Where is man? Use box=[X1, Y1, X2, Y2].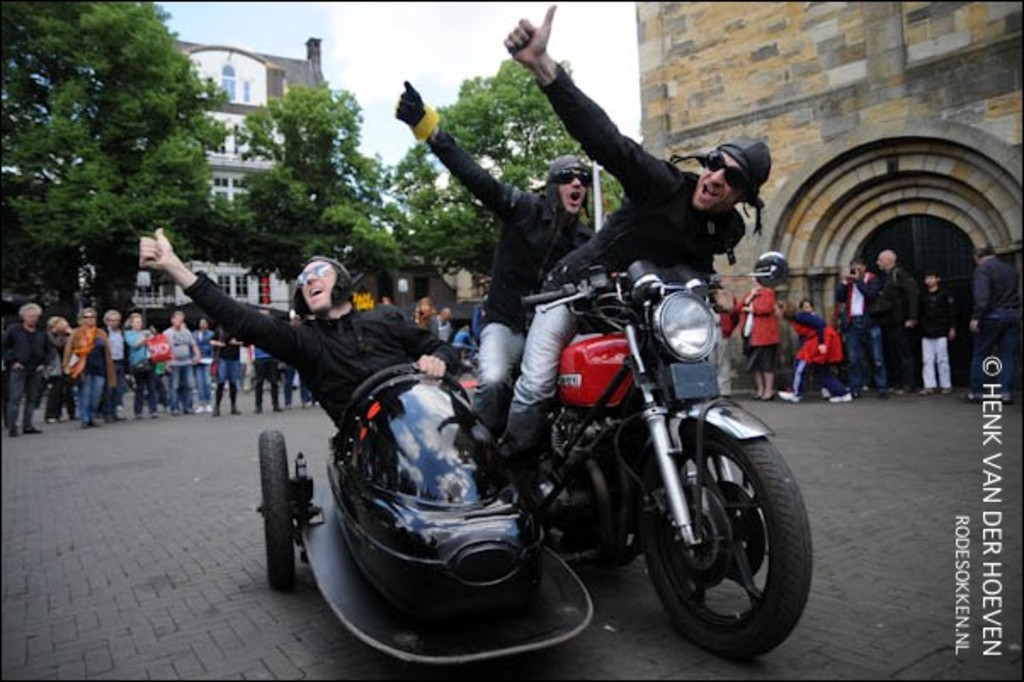
box=[388, 73, 602, 464].
